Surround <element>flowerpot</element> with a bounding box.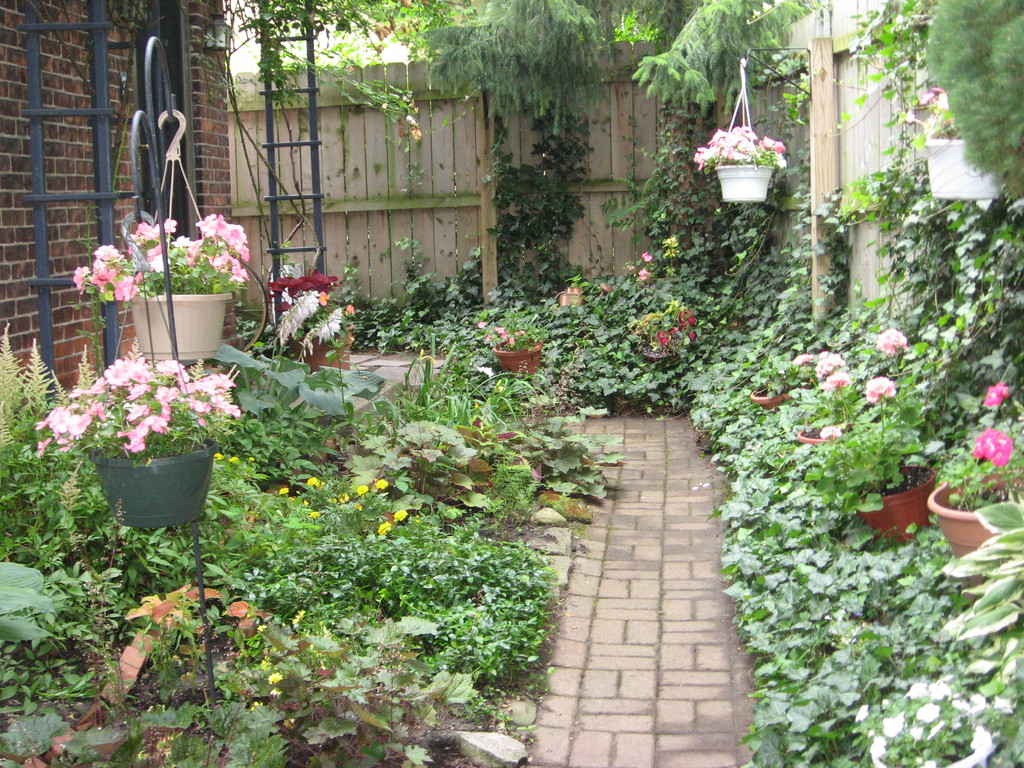
BBox(496, 332, 544, 378).
